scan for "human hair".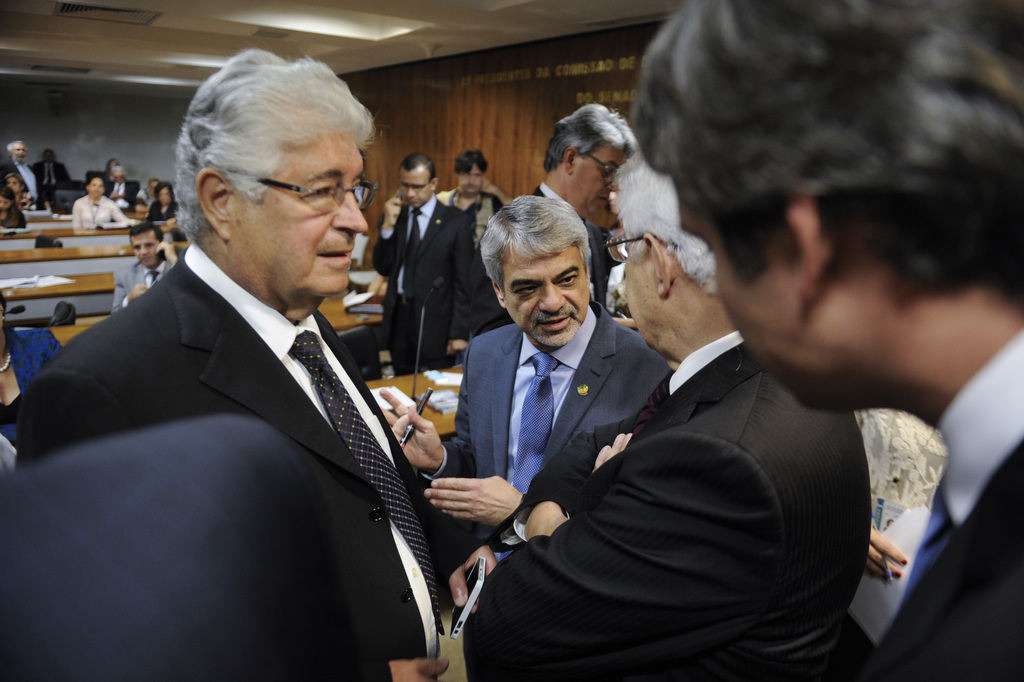
Scan result: x1=170 y1=45 x2=368 y2=250.
